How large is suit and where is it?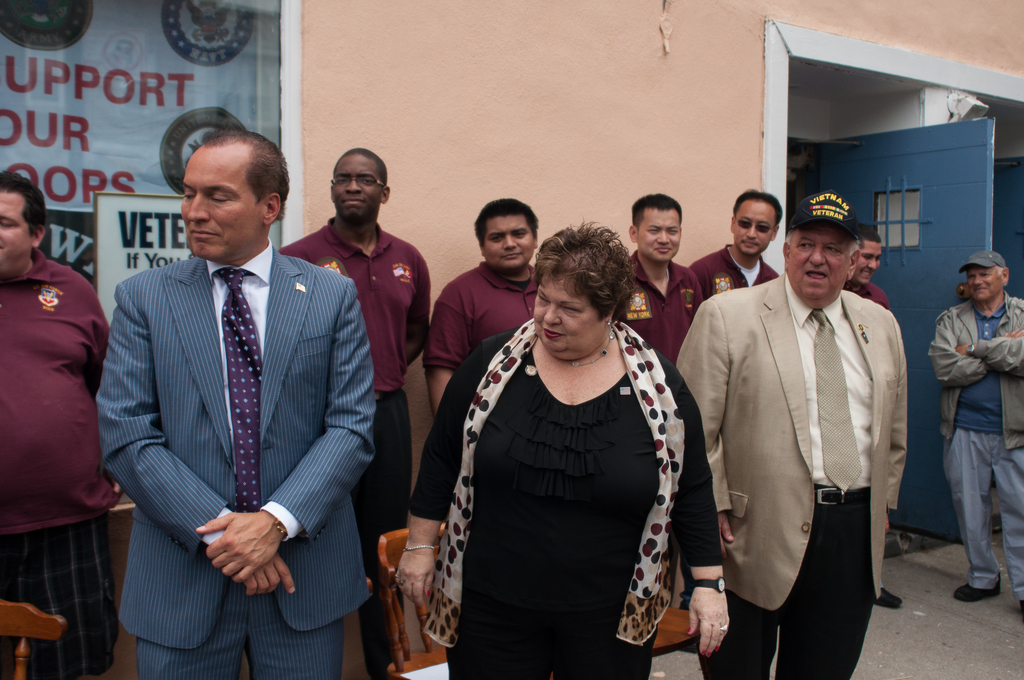
Bounding box: Rect(675, 271, 910, 679).
